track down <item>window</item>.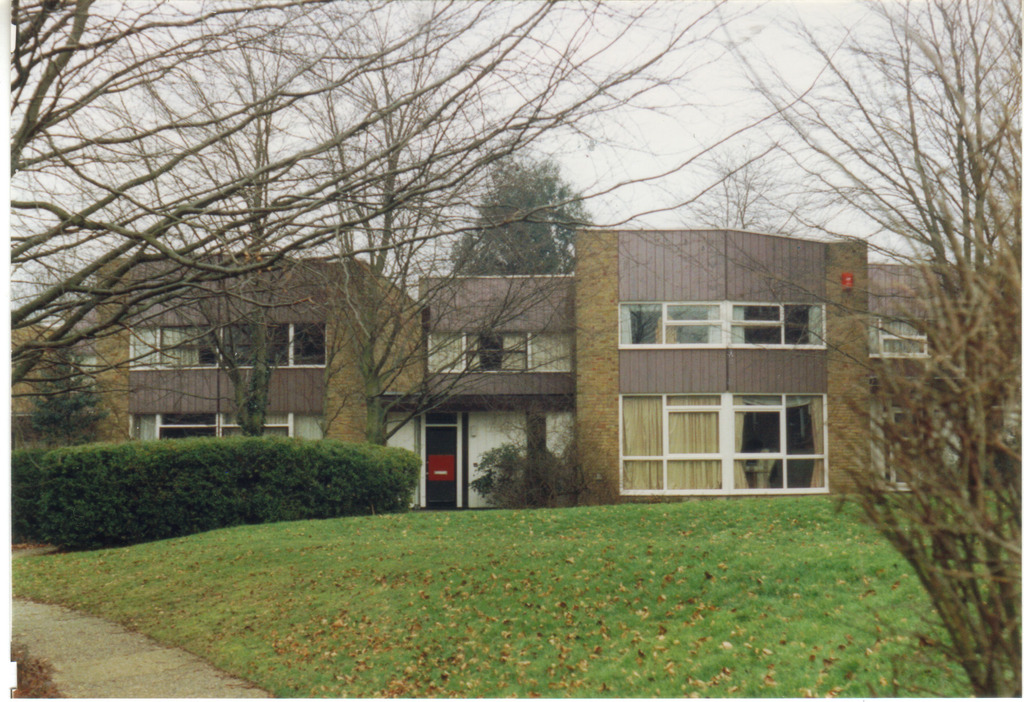
Tracked to left=876, top=317, right=930, bottom=364.
